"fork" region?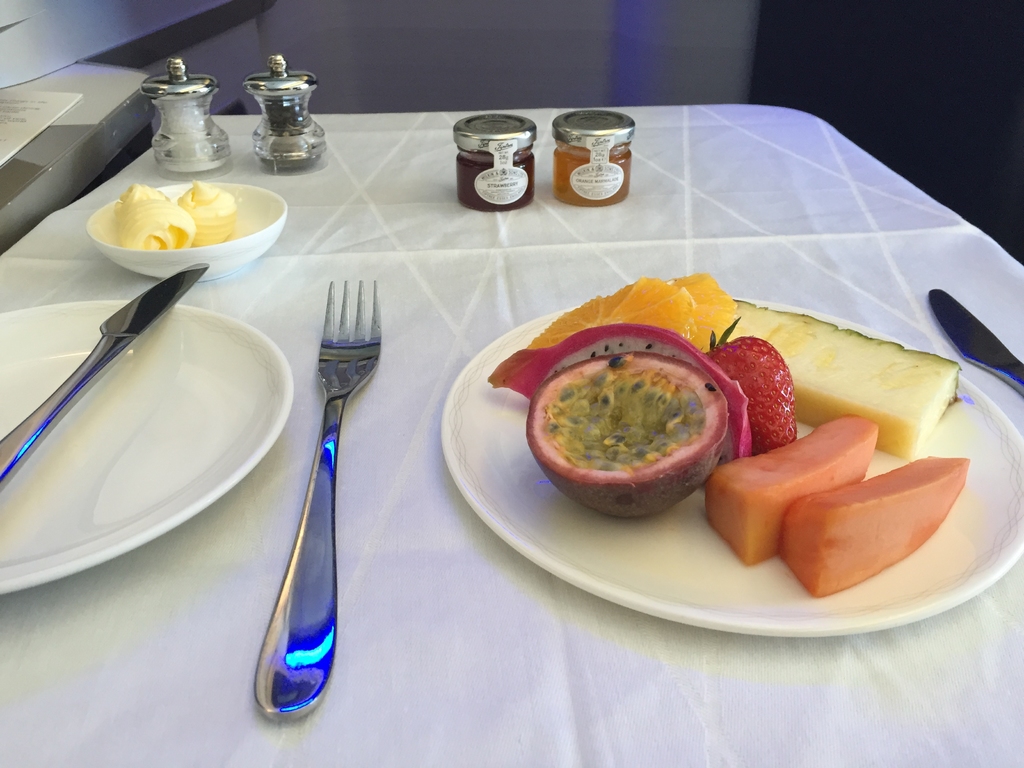
[left=241, top=243, right=378, bottom=716]
